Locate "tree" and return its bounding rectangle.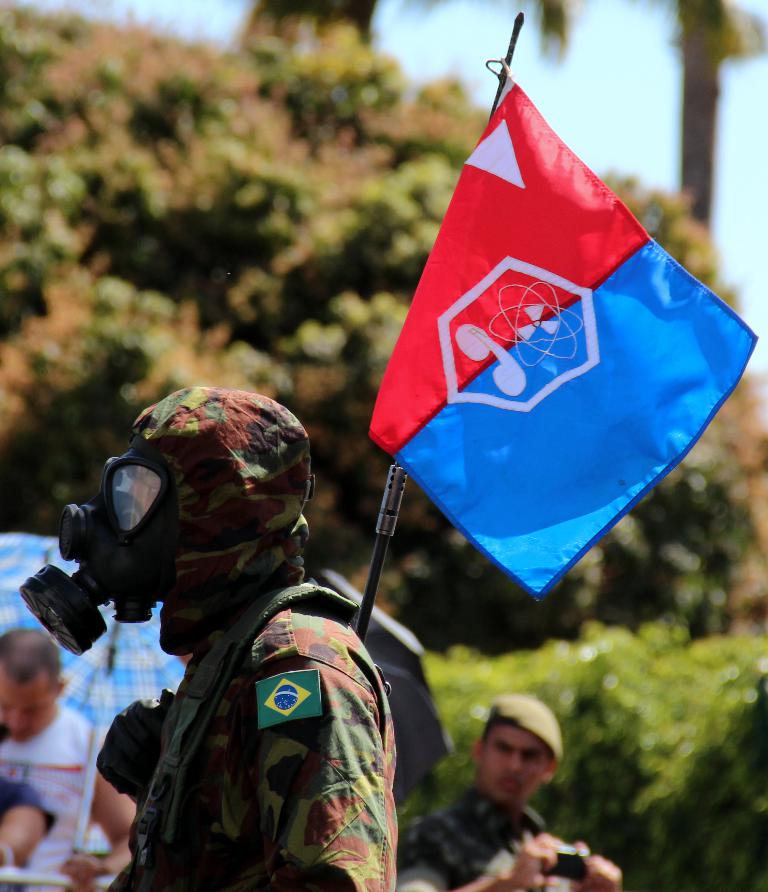
(left=0, top=0, right=767, bottom=653).
